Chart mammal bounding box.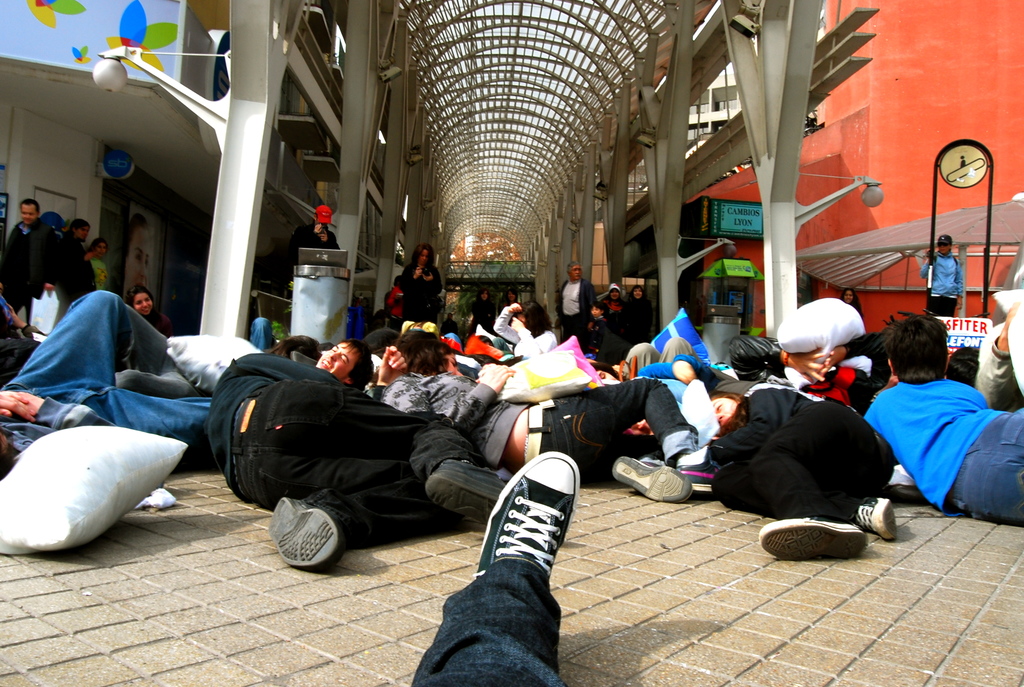
Charted: {"x1": 413, "y1": 451, "x2": 581, "y2": 686}.
